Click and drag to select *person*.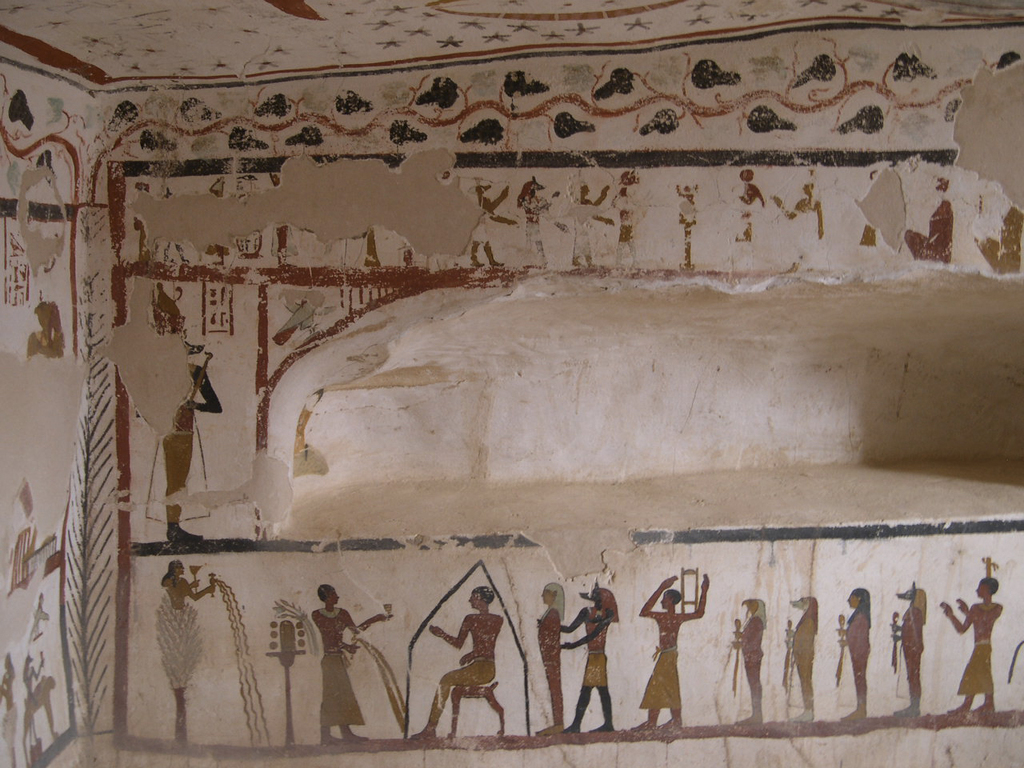
Selection: <box>309,582,390,746</box>.
